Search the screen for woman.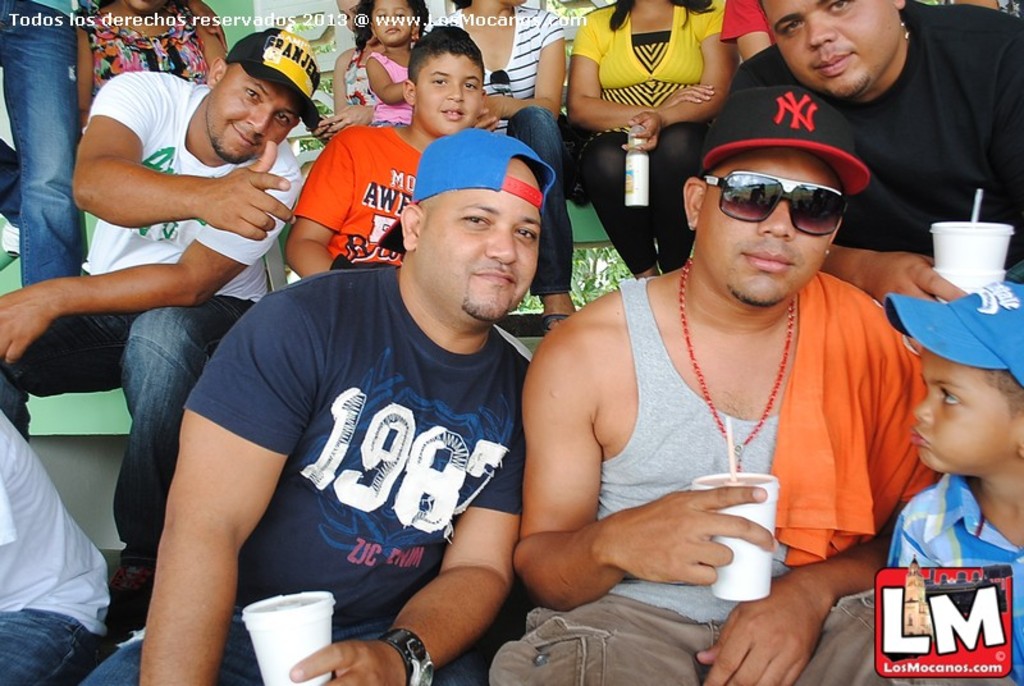
Found at (x1=564, y1=0, x2=741, y2=280).
